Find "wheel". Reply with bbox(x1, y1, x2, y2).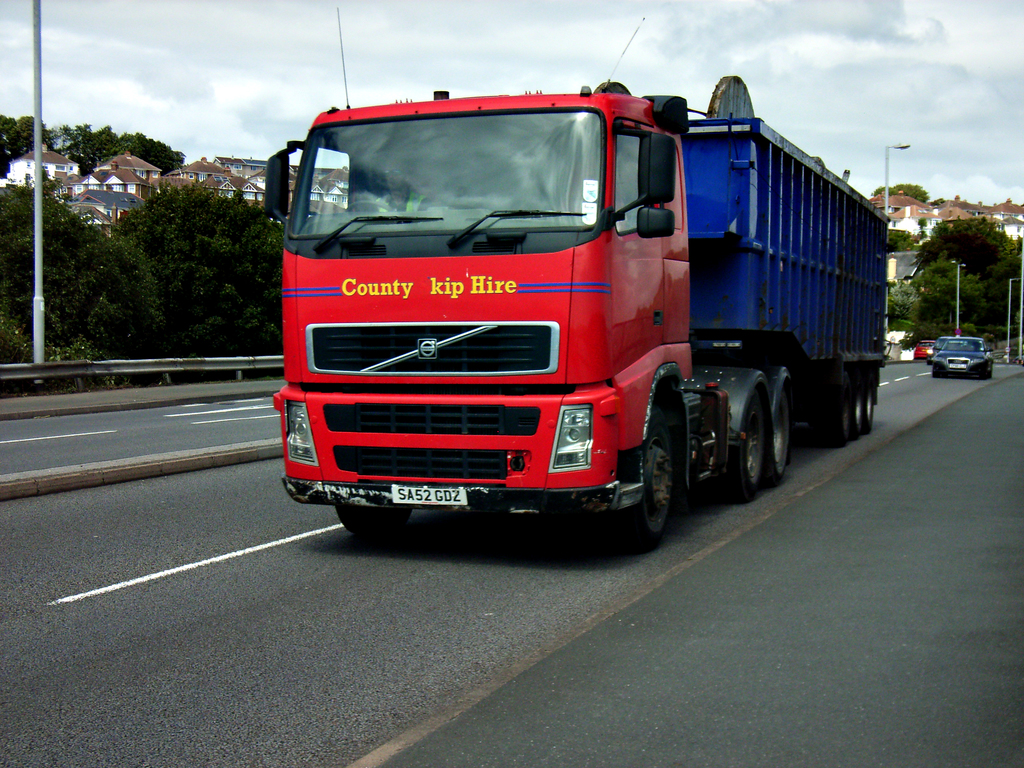
bbox(763, 390, 788, 484).
